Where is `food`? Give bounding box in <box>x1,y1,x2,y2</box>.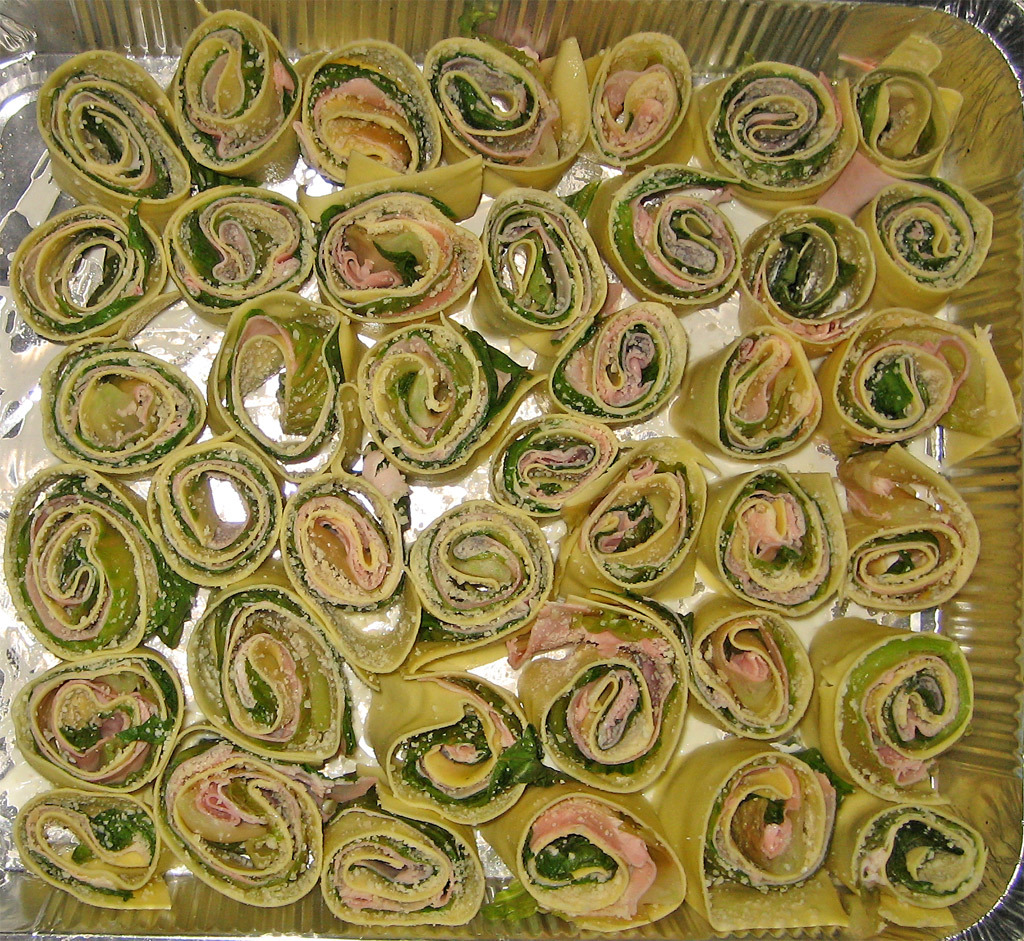
<box>197,281,372,486</box>.
